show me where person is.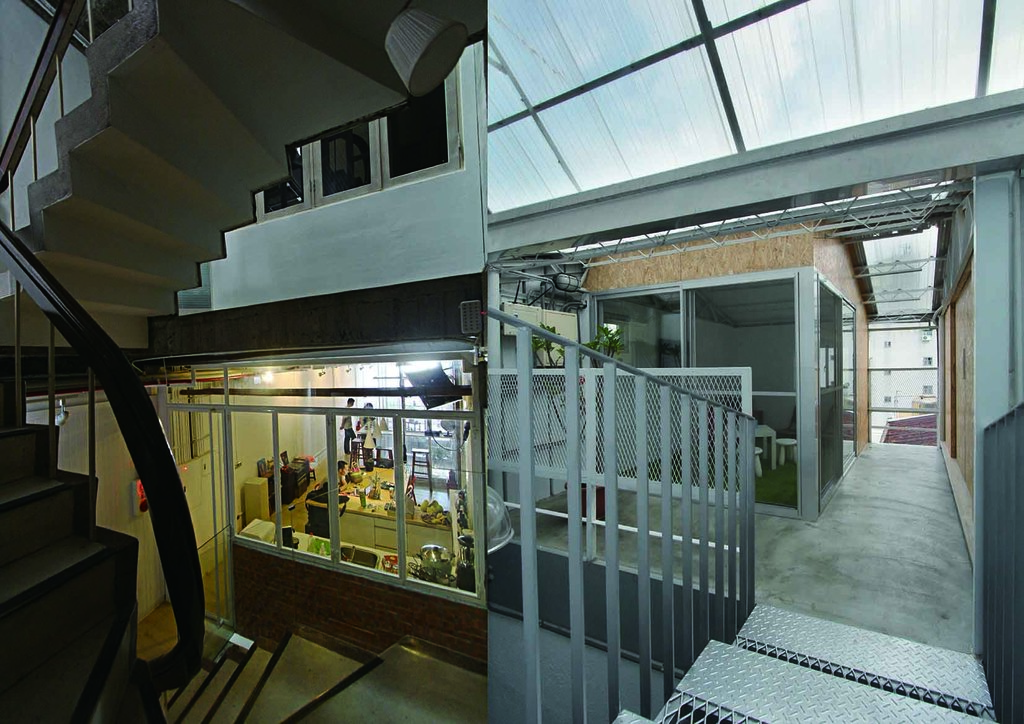
person is at bbox=[339, 395, 355, 447].
